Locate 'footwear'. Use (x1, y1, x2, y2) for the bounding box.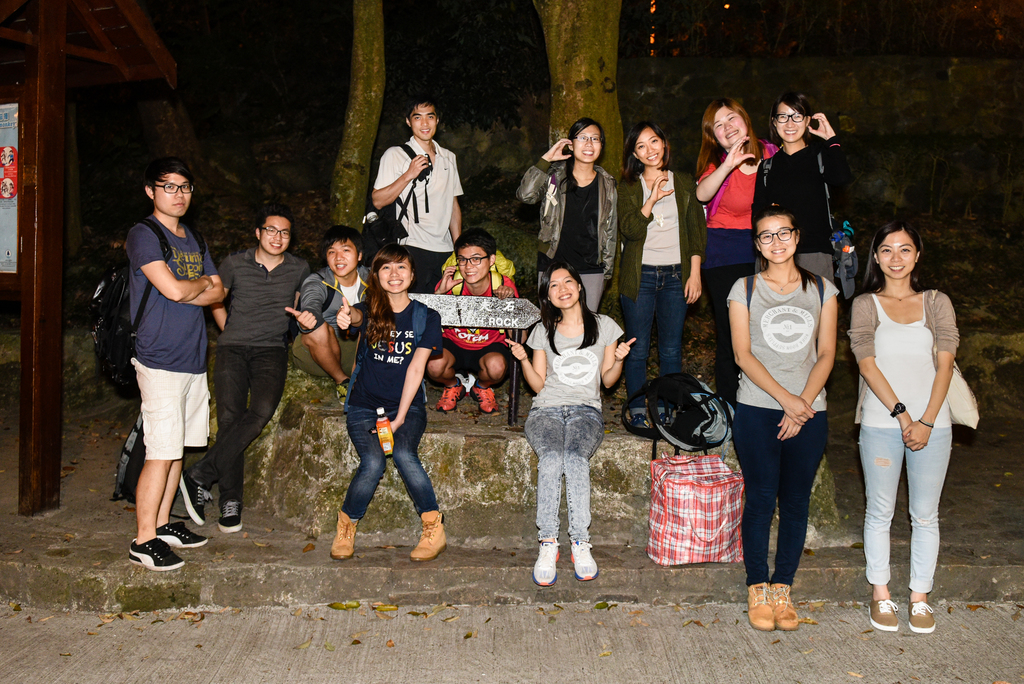
(872, 581, 945, 647).
